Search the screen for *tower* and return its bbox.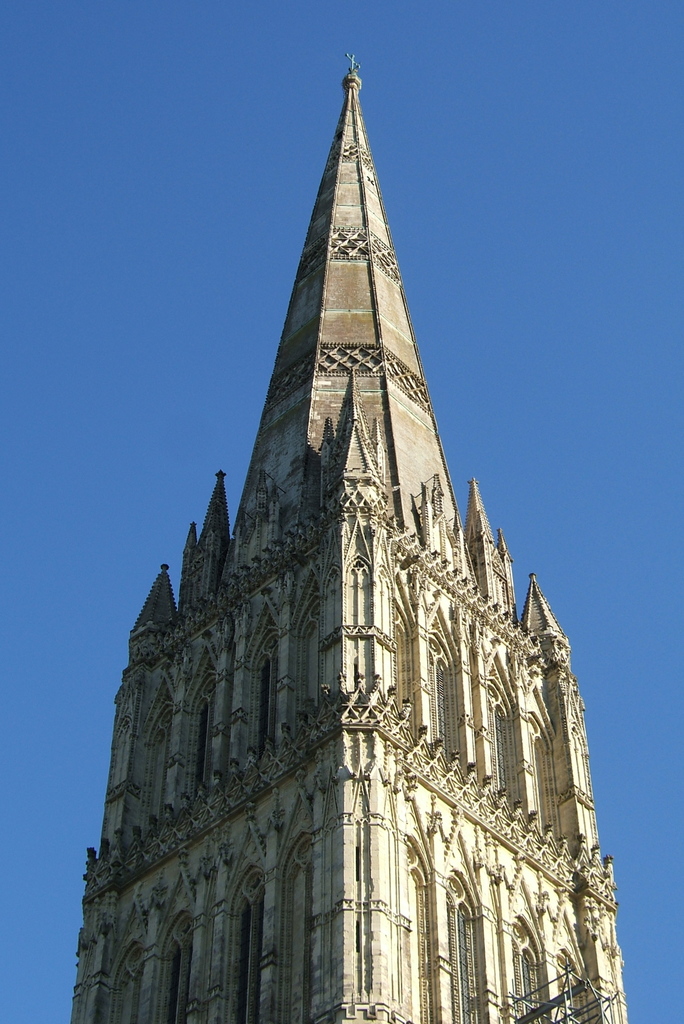
Found: (99,45,623,1023).
